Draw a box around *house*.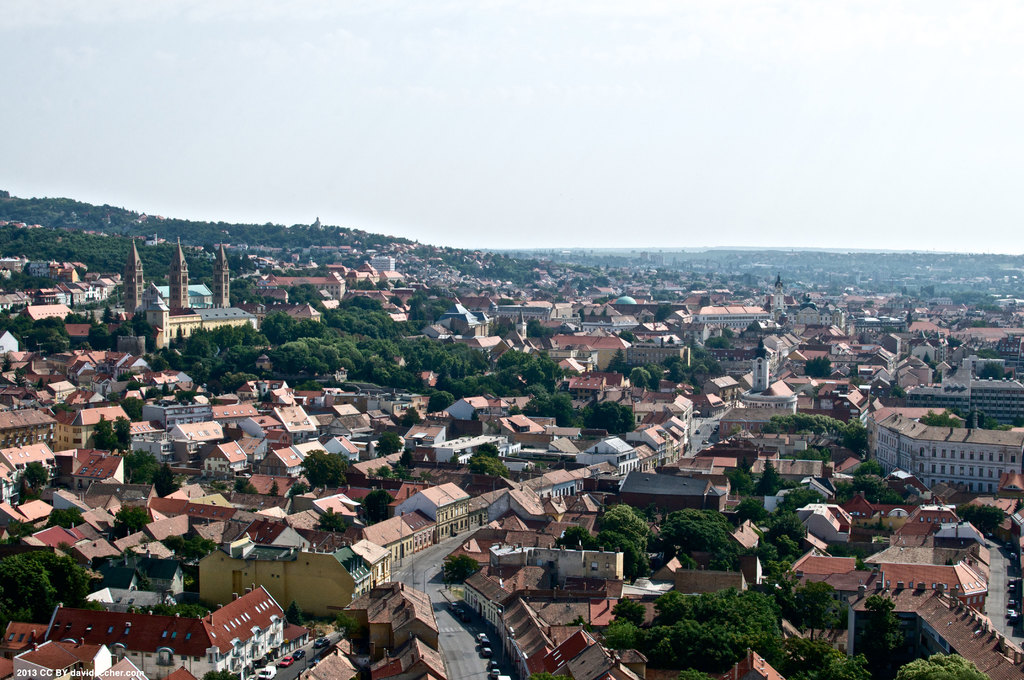
BBox(495, 560, 634, 679).
